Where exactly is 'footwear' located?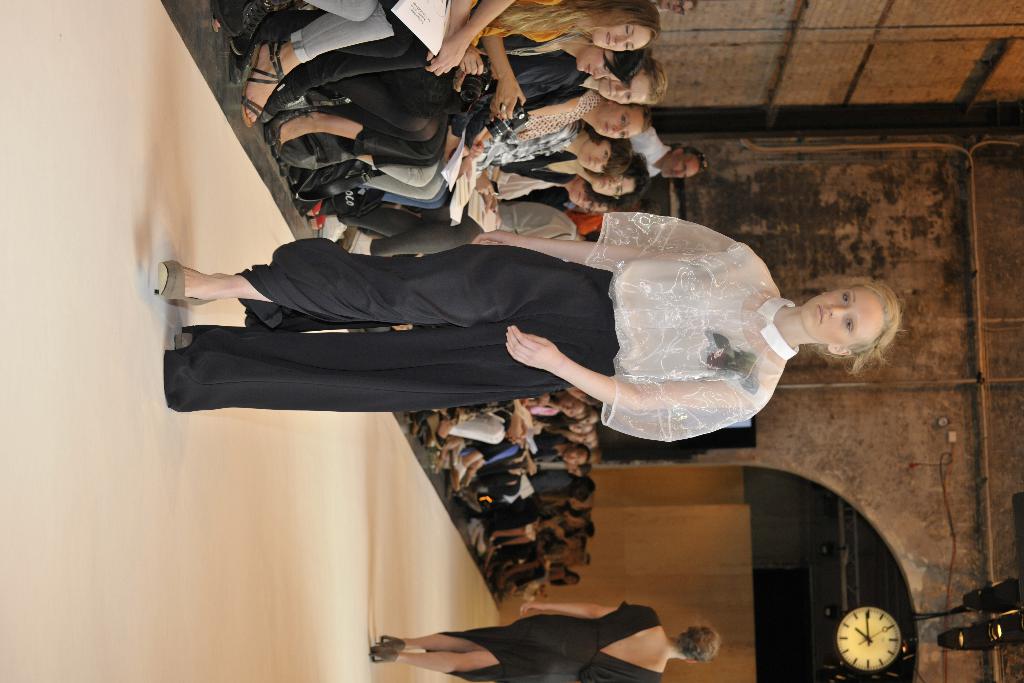
Its bounding box is pyautogui.locateOnScreen(307, 199, 321, 215).
